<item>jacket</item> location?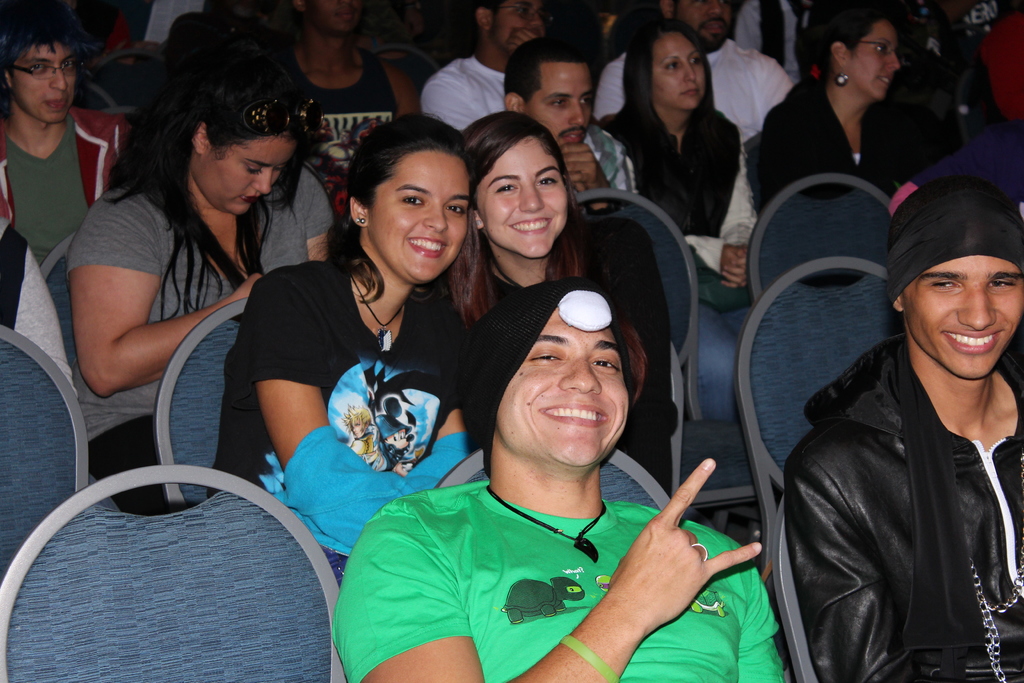
[751, 72, 911, 220]
